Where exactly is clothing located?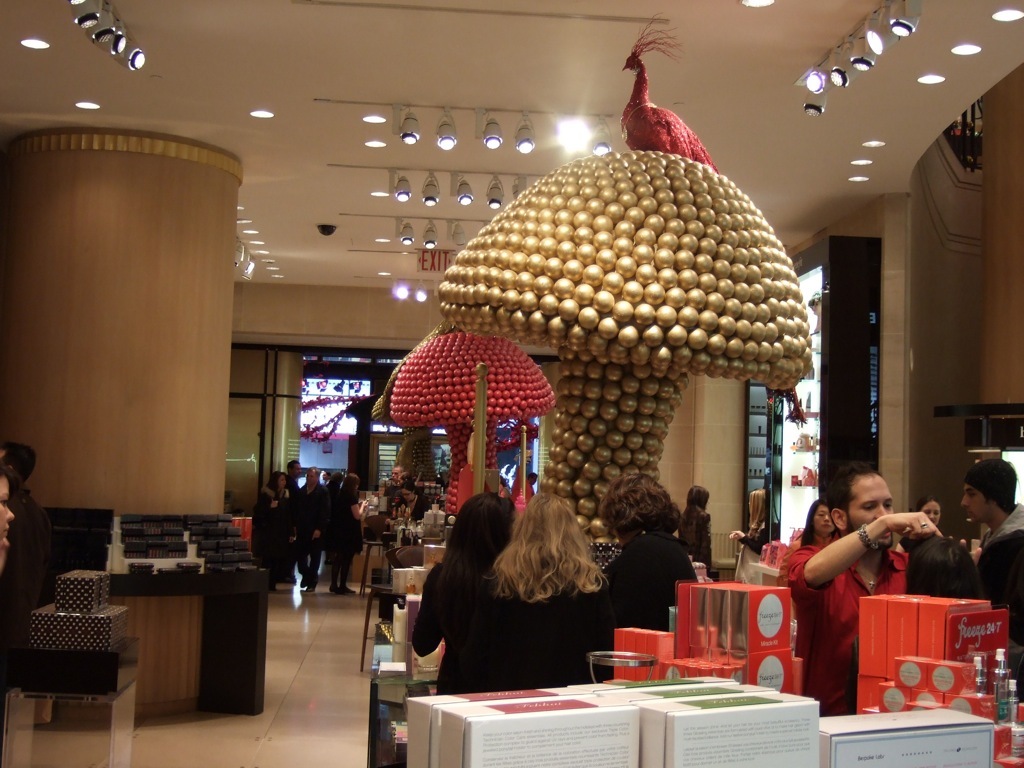
Its bounding box is locate(288, 478, 299, 543).
